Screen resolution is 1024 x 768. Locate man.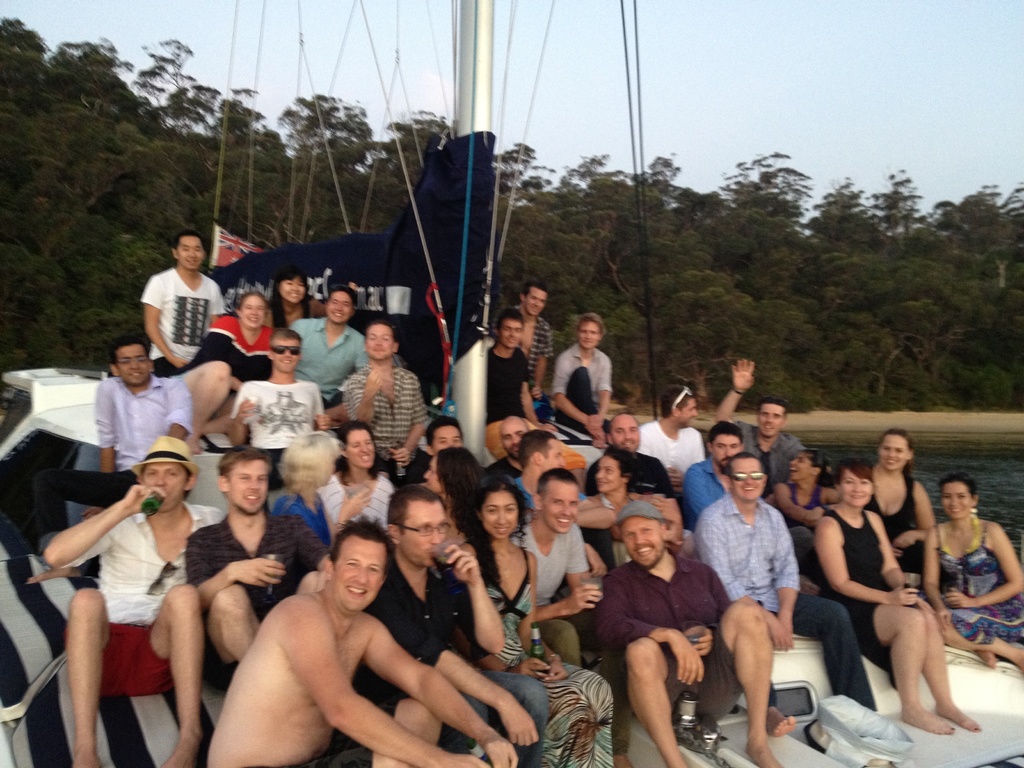
x1=406 y1=415 x2=474 y2=508.
